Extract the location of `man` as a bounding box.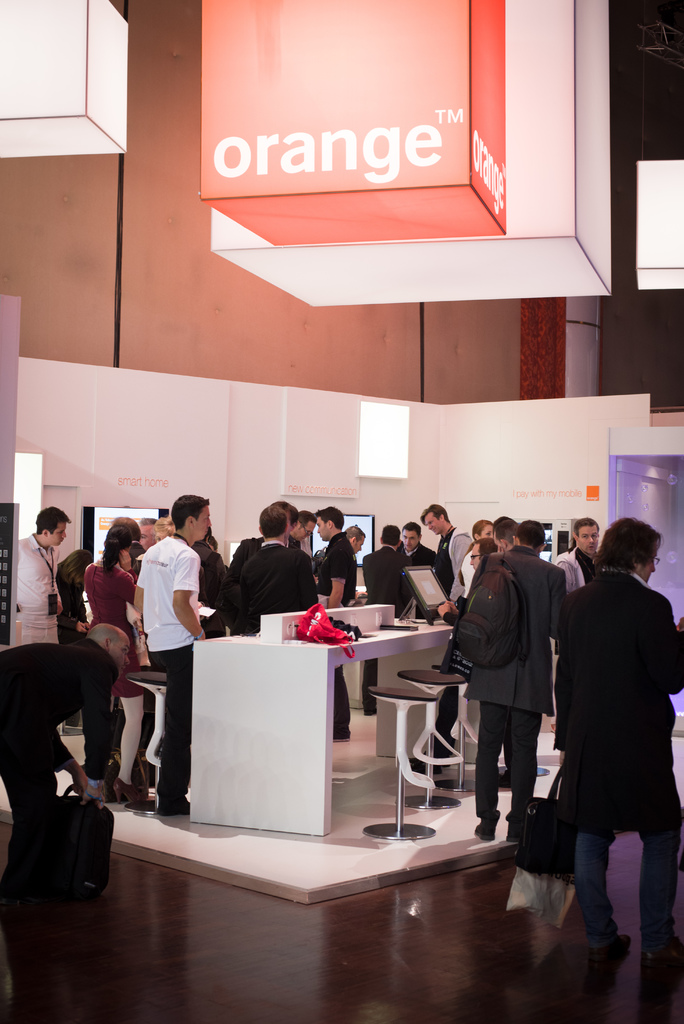
220:511:327:644.
